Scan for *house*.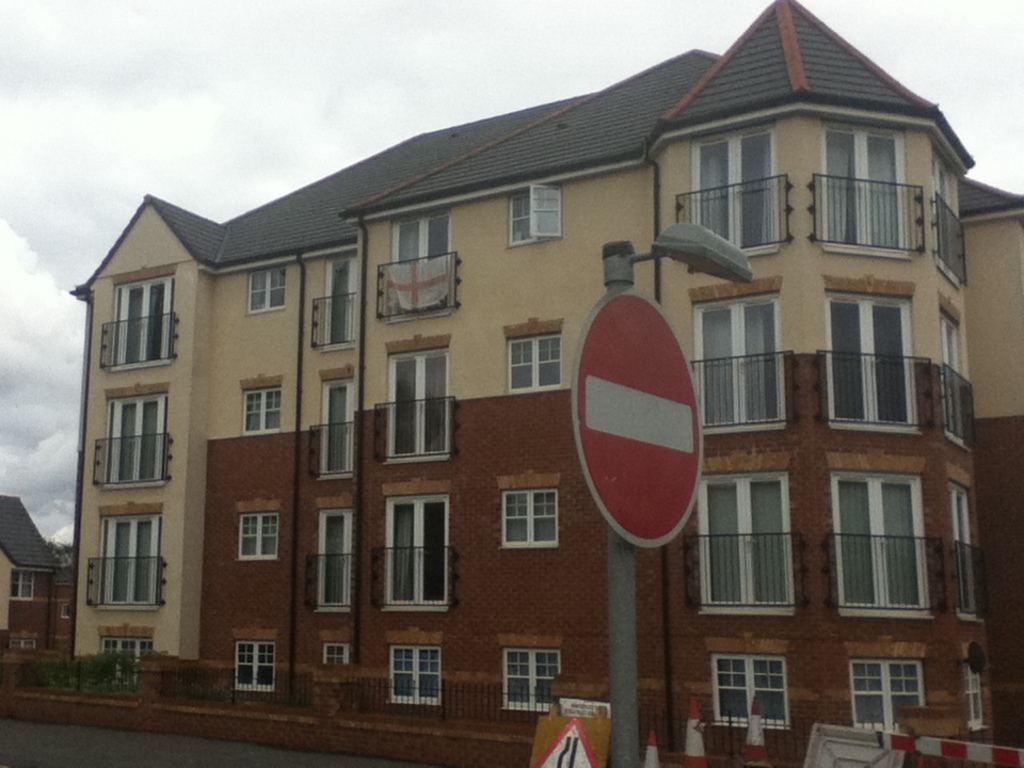
Scan result: <bbox>31, 0, 983, 730</bbox>.
